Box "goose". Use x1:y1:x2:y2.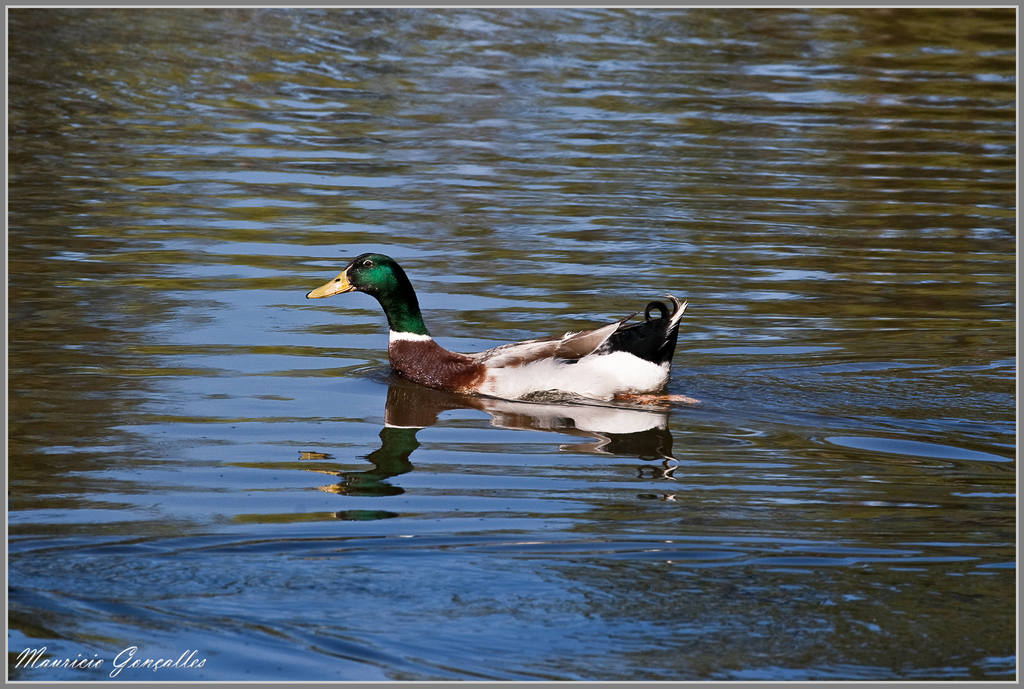
322:254:698:441.
